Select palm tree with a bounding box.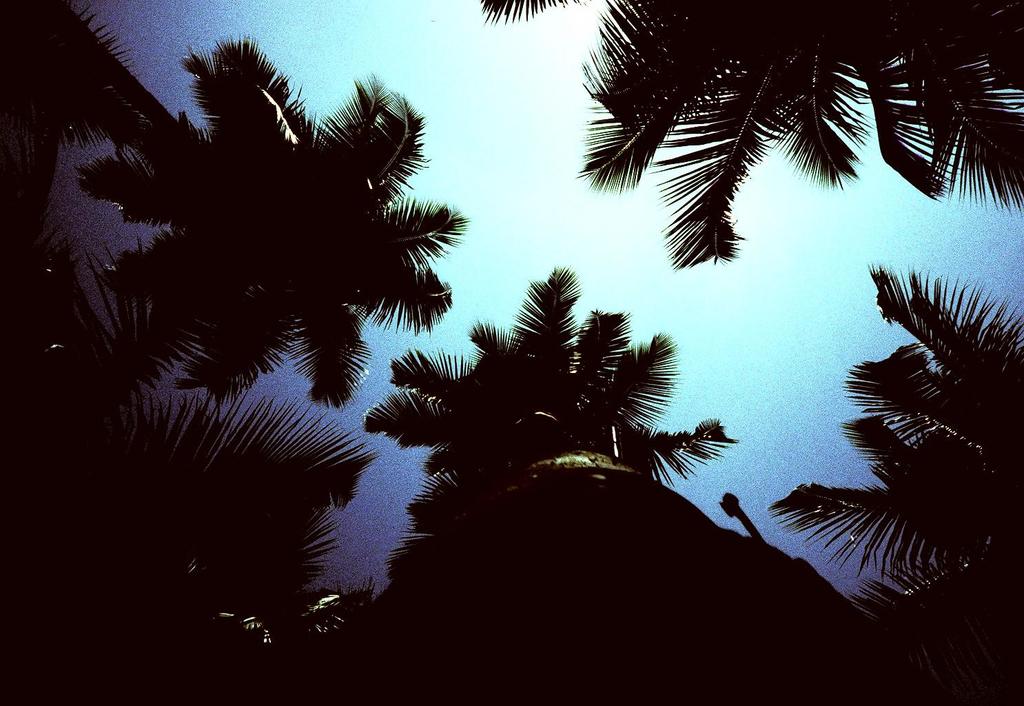
(482,0,1023,263).
